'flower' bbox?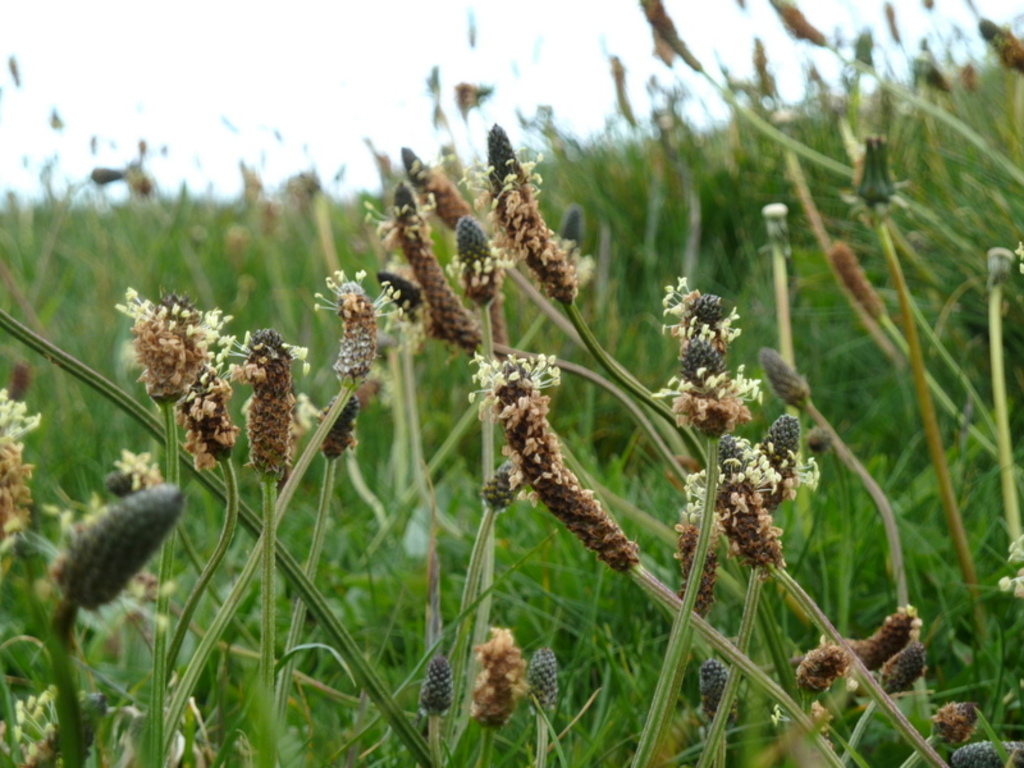
[x1=50, y1=490, x2=183, y2=622]
